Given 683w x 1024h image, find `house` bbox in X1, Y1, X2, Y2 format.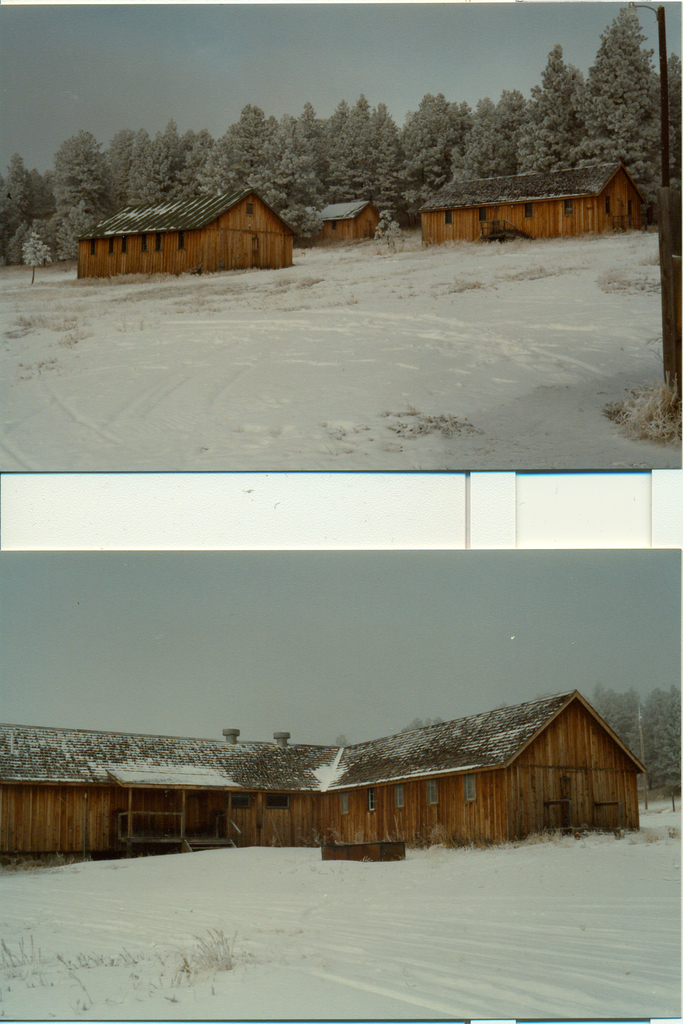
407, 171, 659, 255.
